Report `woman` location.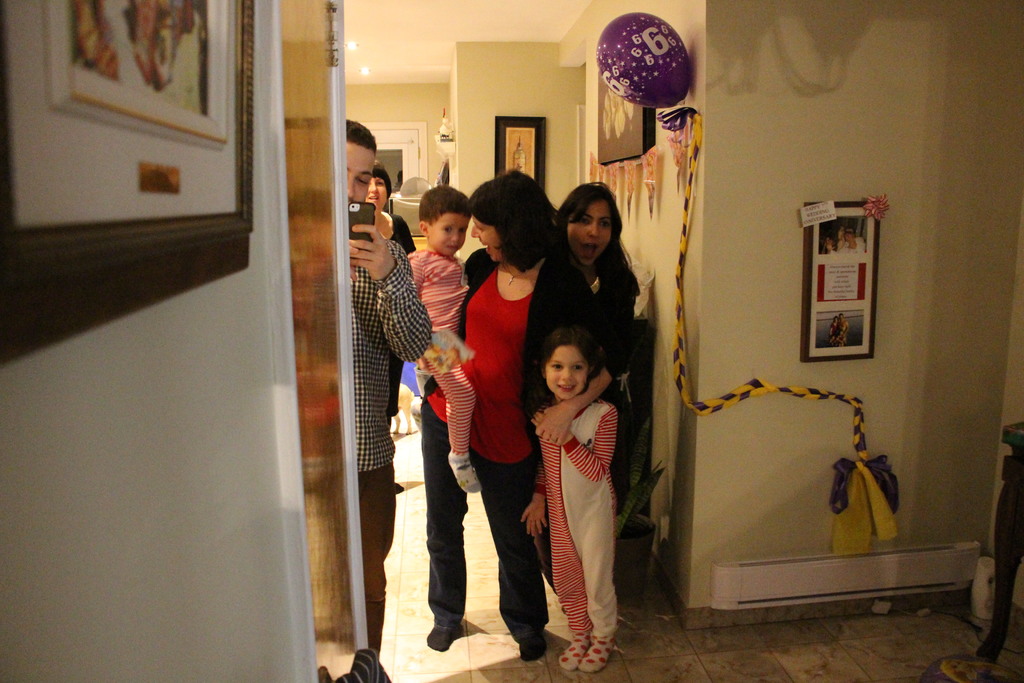
Report: (416,179,560,652).
